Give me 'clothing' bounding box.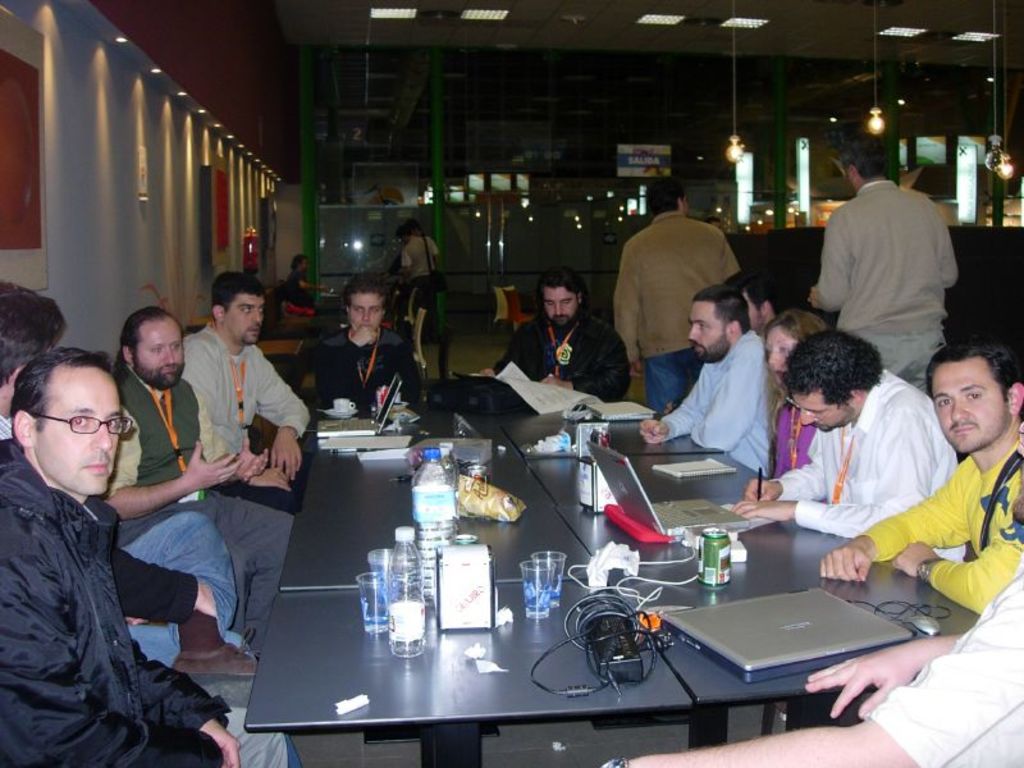
left=0, top=449, right=296, bottom=767.
